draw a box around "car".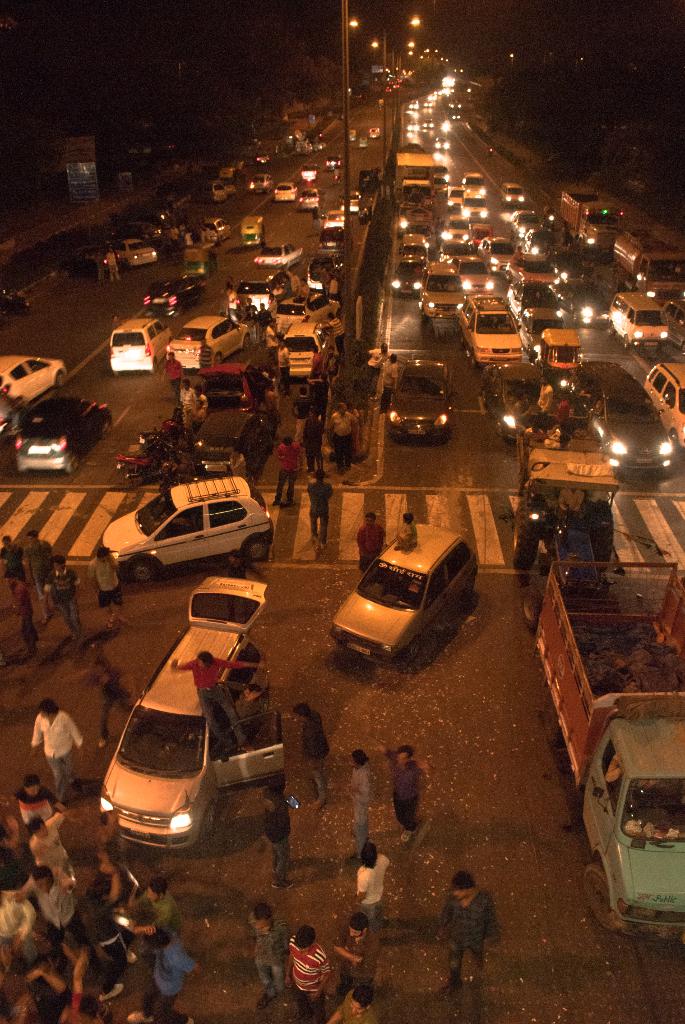
[328, 516, 480, 669].
